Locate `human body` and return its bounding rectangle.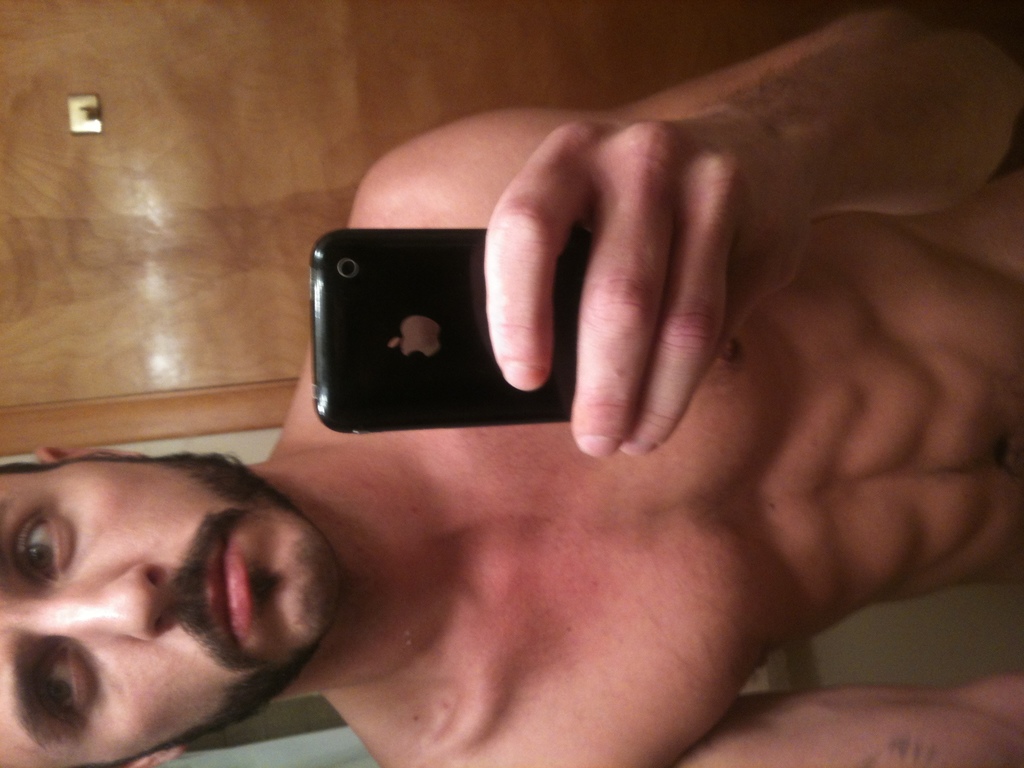
bbox=[272, 6, 1022, 763].
